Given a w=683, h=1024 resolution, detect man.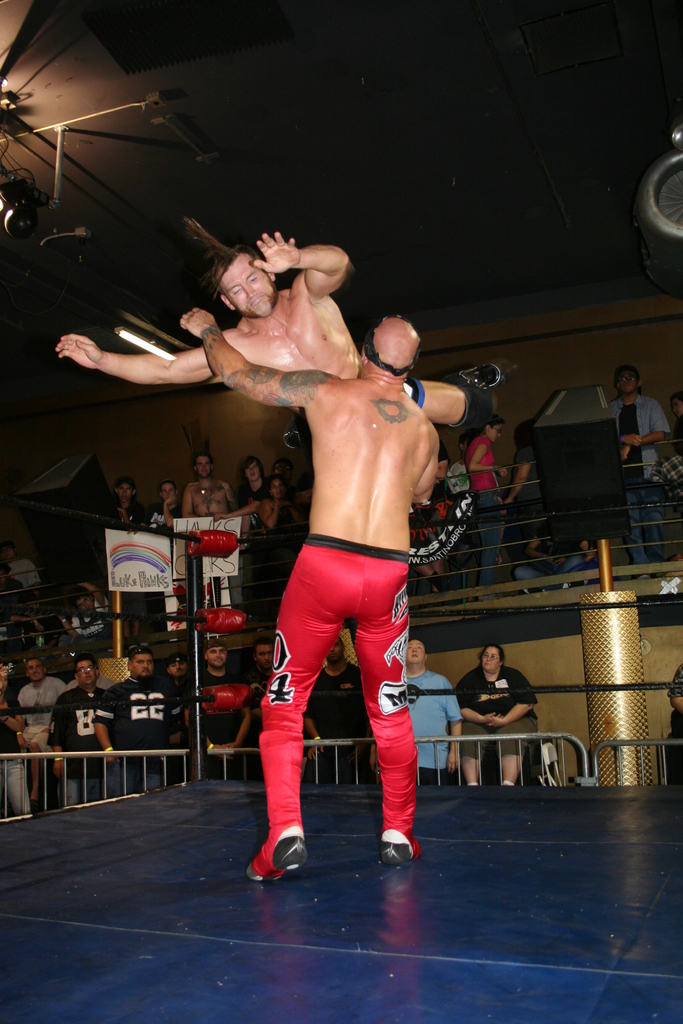
box(184, 637, 256, 782).
